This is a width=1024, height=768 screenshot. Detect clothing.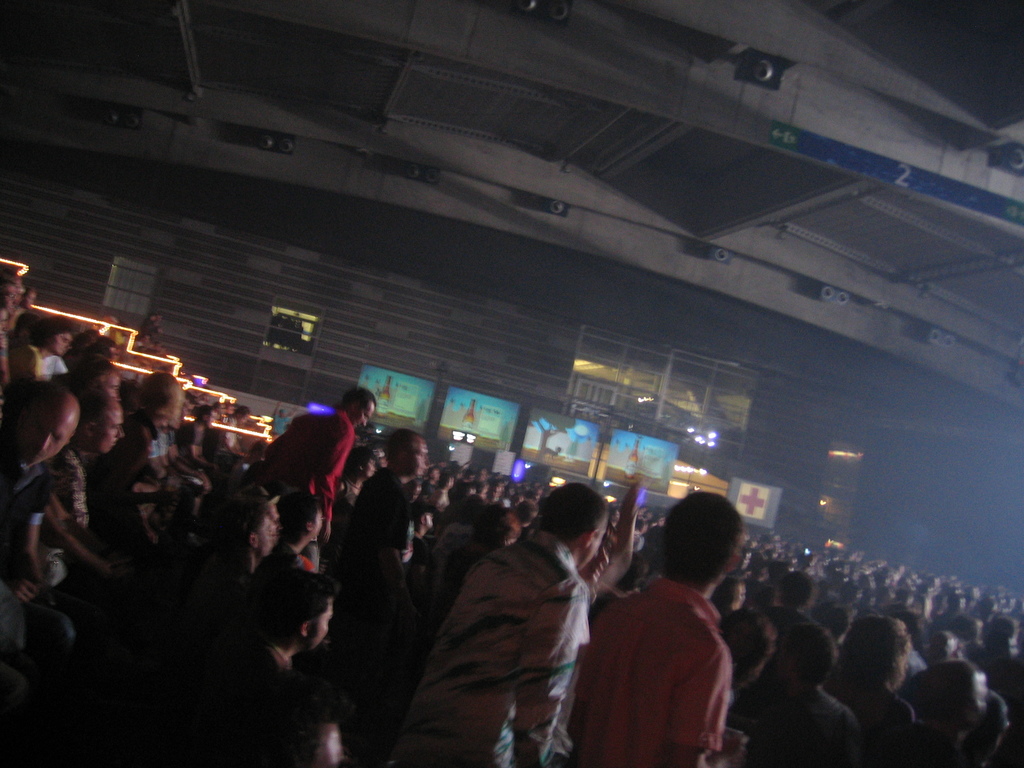
left=909, top=671, right=984, bottom=740.
